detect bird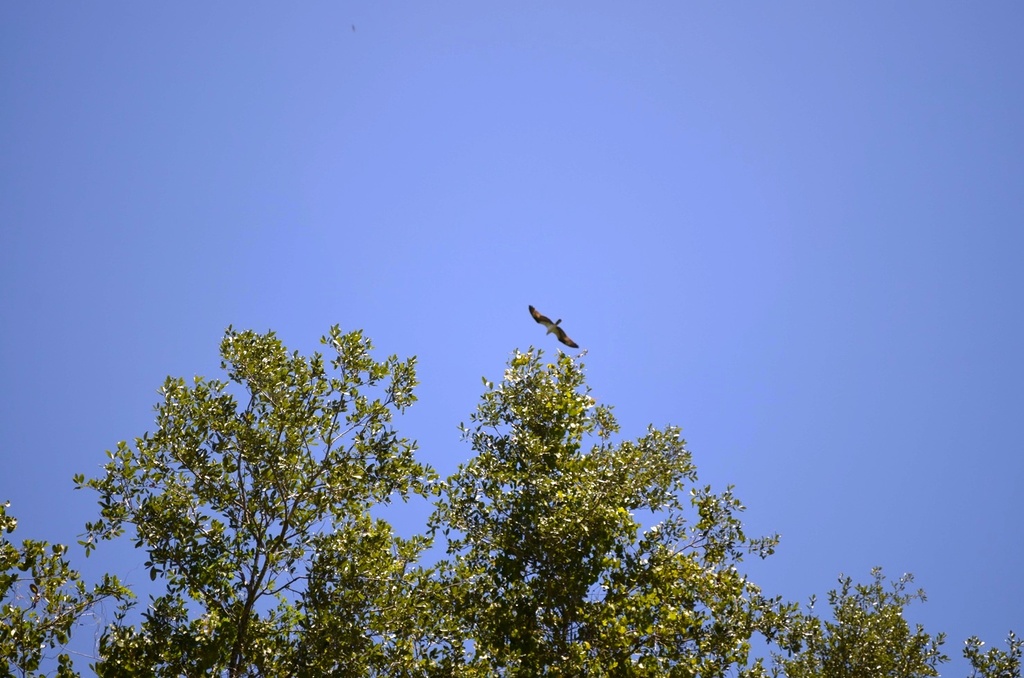
[522,315,594,363]
